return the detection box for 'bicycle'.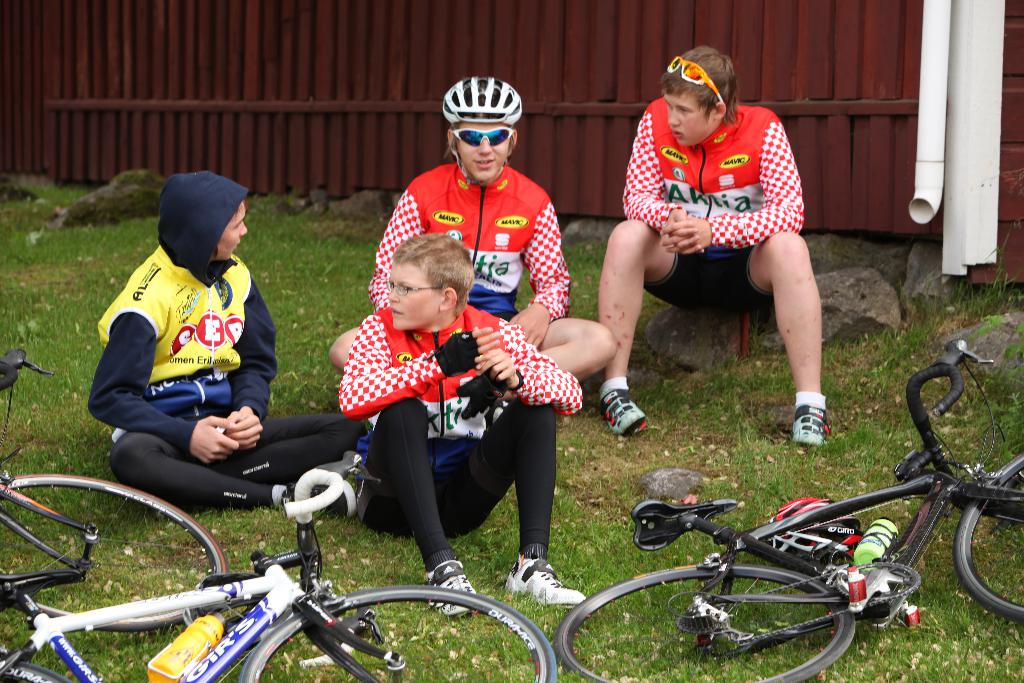
select_region(0, 345, 227, 635).
